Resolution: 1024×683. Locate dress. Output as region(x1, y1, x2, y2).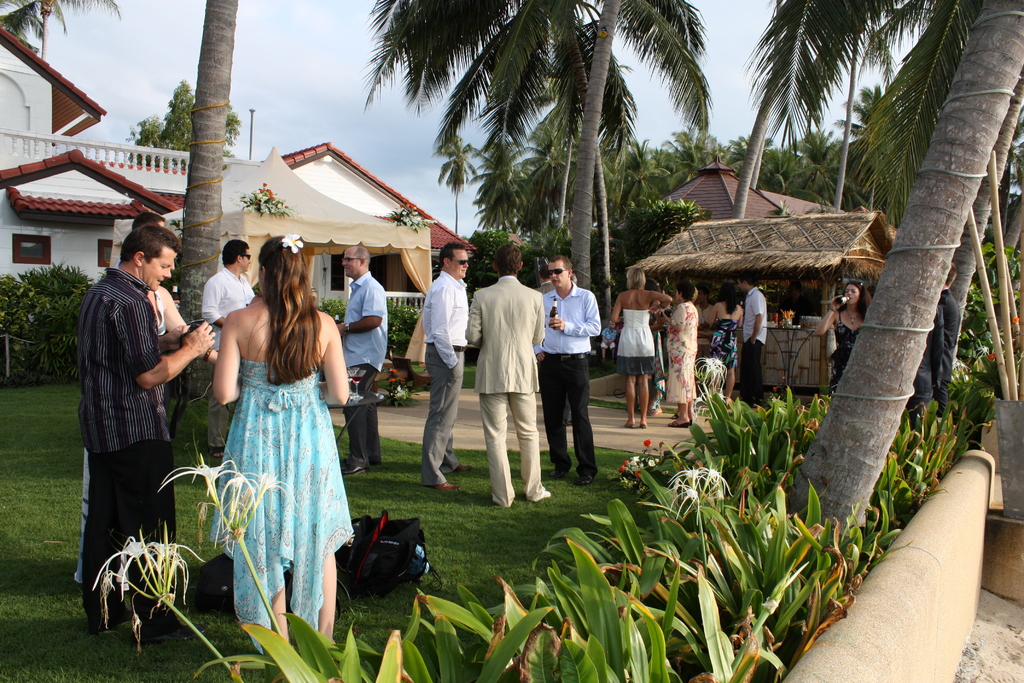
region(614, 309, 656, 371).
